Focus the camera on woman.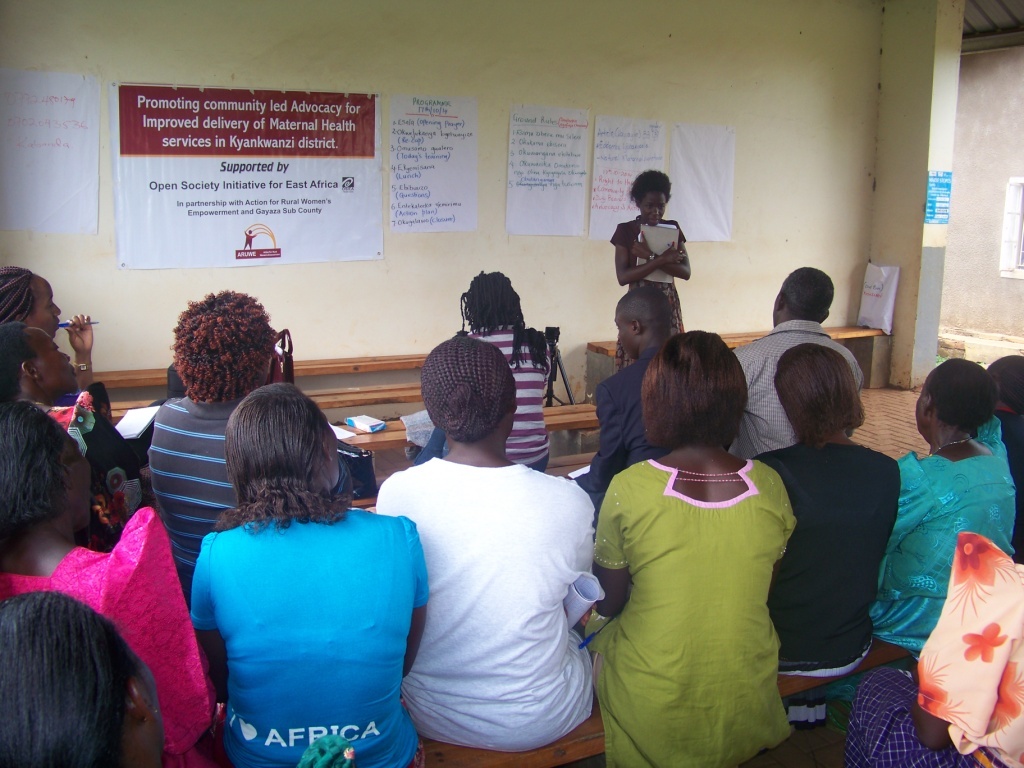
Focus region: [x1=0, y1=266, x2=99, y2=396].
